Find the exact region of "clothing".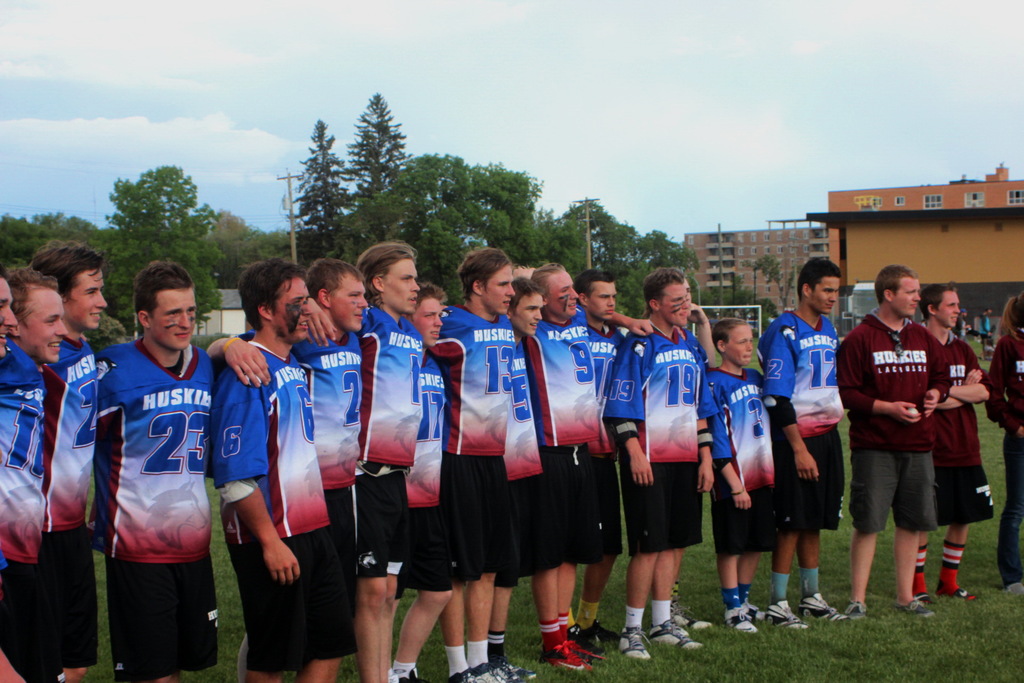
Exact region: box=[760, 298, 845, 532].
